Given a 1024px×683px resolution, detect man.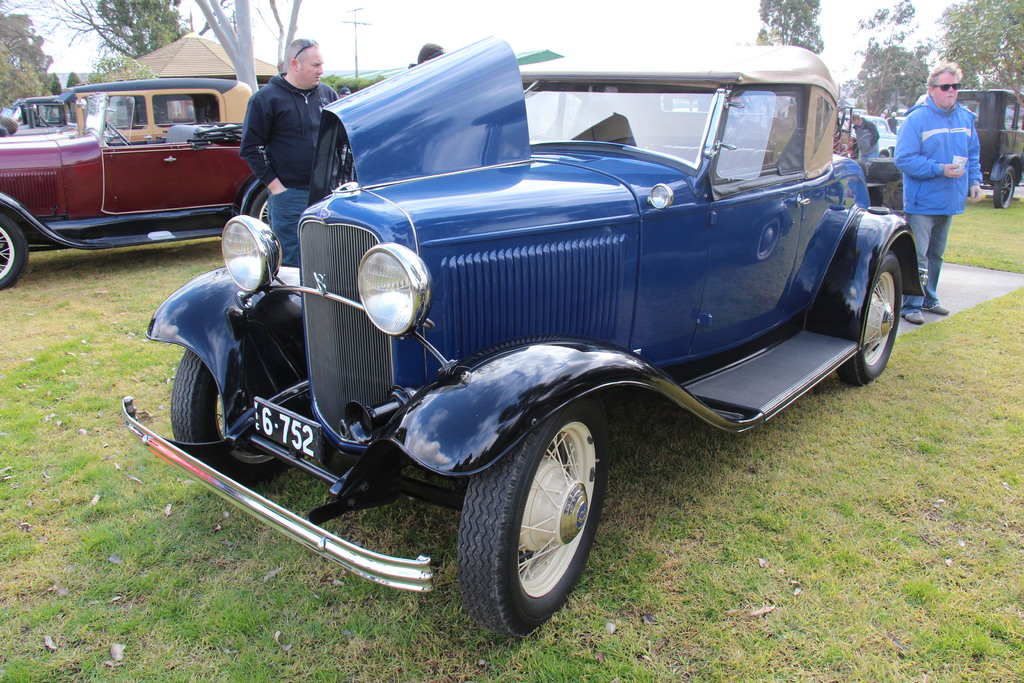
BBox(239, 36, 340, 266).
